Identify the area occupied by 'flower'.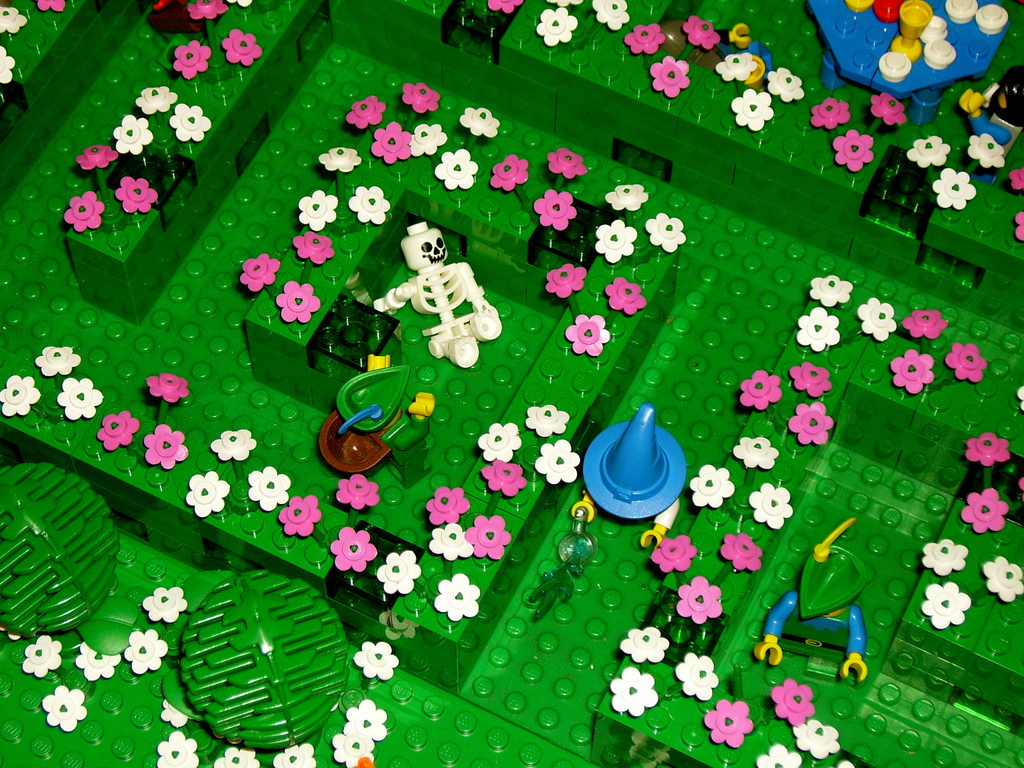
Area: [x1=376, y1=547, x2=422, y2=597].
